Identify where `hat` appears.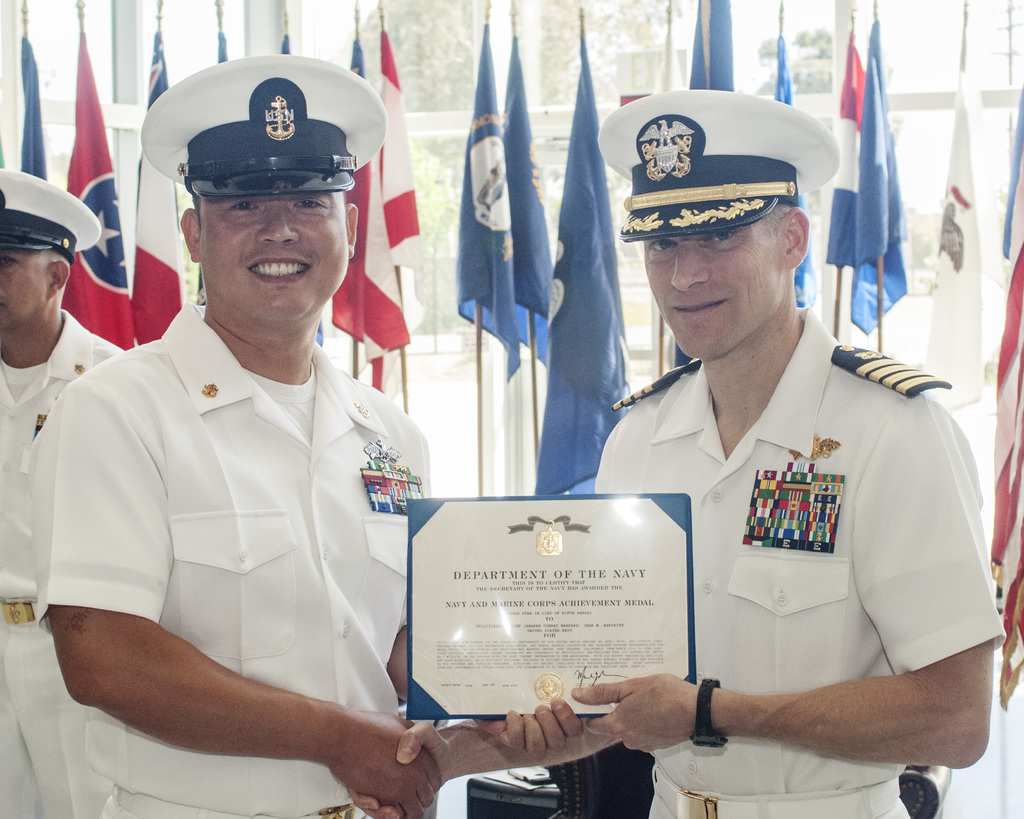
Appears at x1=137, y1=51, x2=388, y2=201.
